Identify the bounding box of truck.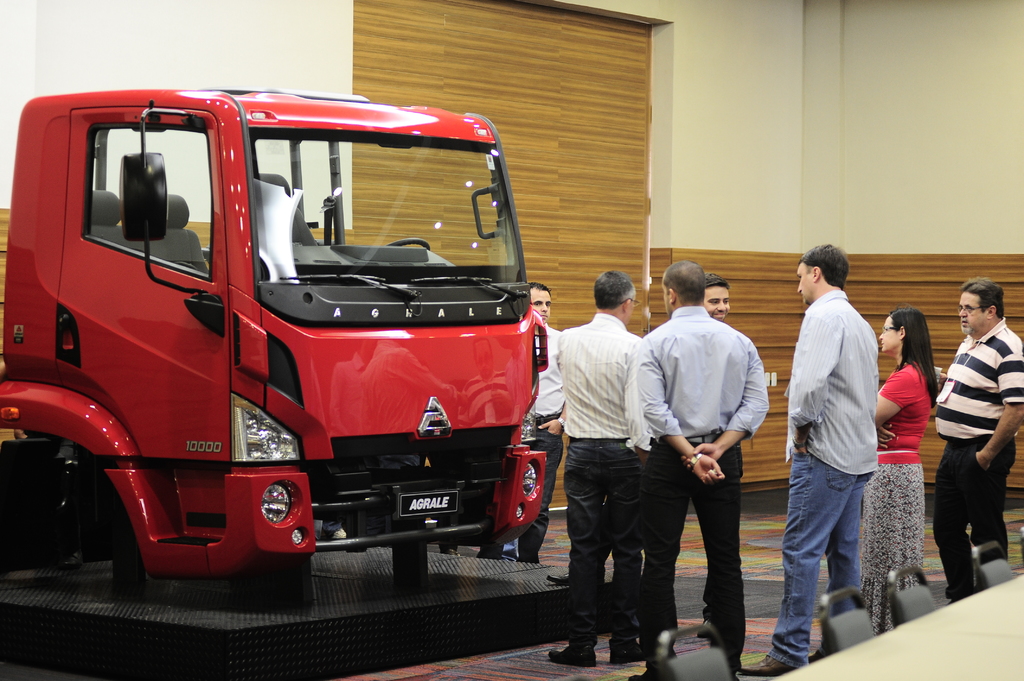
bbox=[8, 86, 583, 593].
